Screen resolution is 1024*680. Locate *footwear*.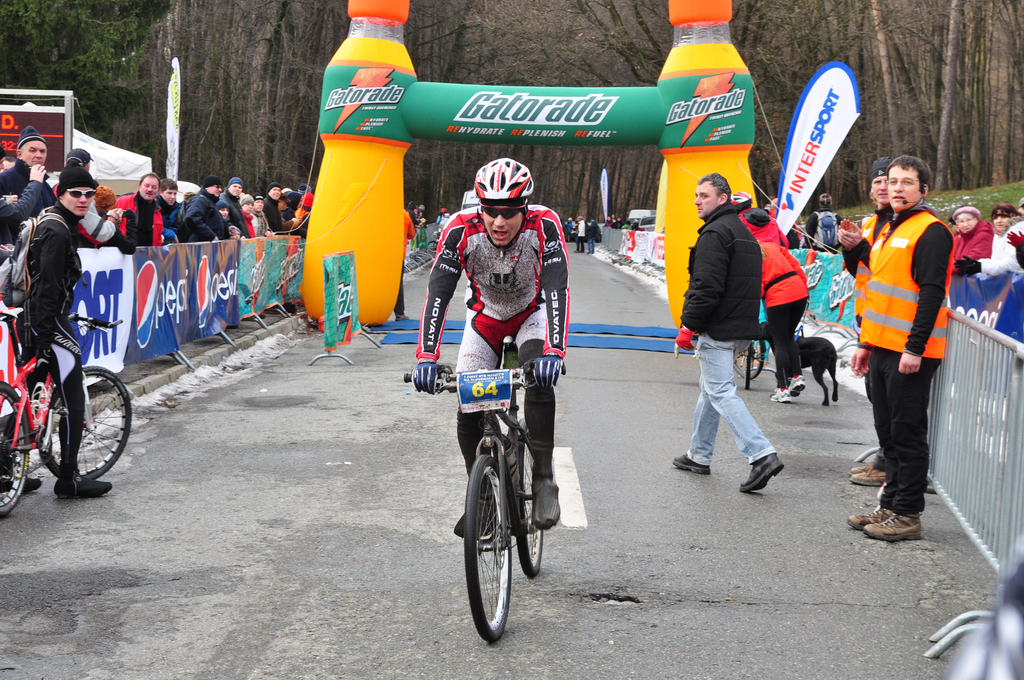
select_region(860, 487, 943, 553).
